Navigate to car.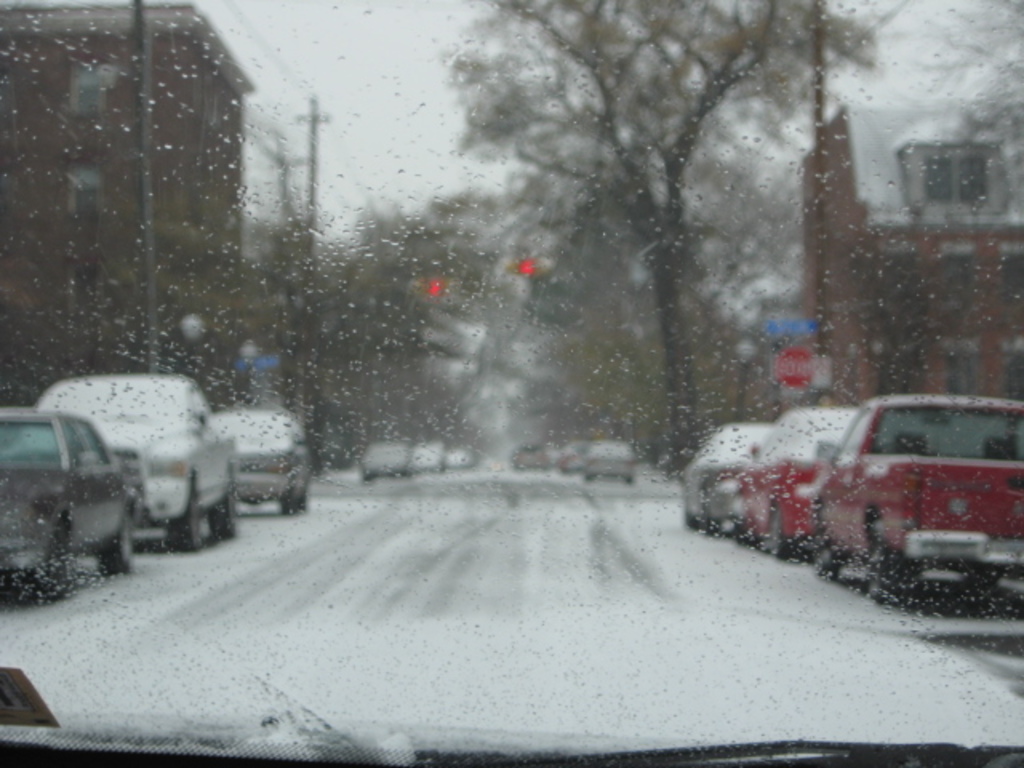
Navigation target: <region>747, 397, 872, 555</region>.
